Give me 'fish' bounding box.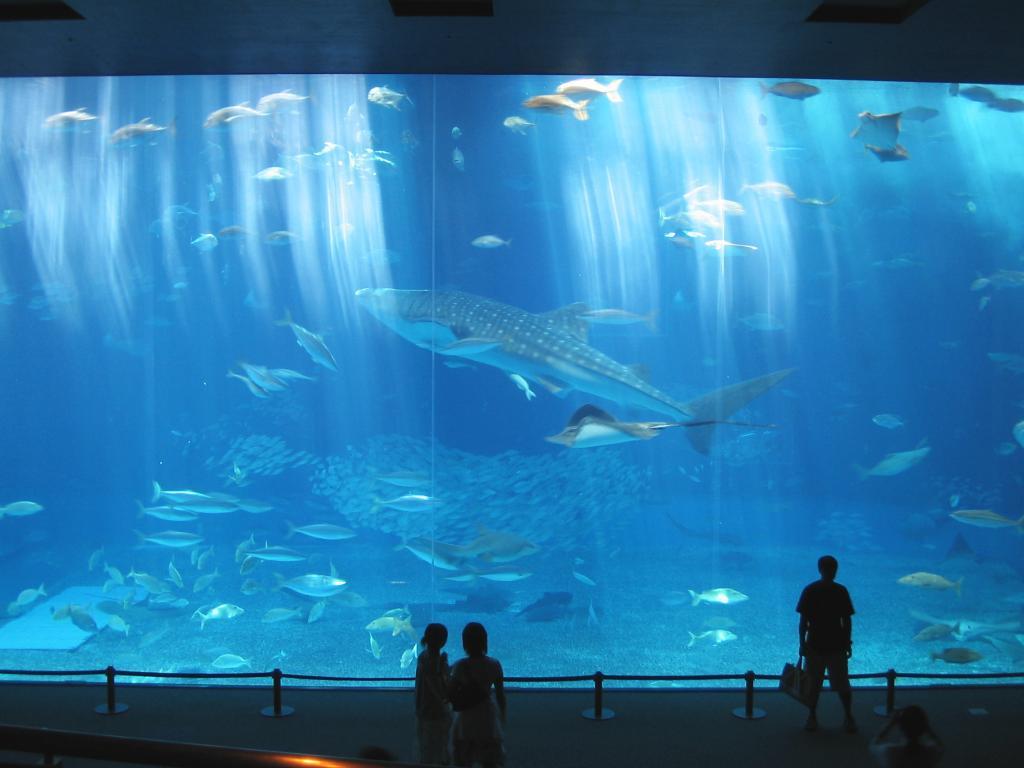
250,362,291,388.
